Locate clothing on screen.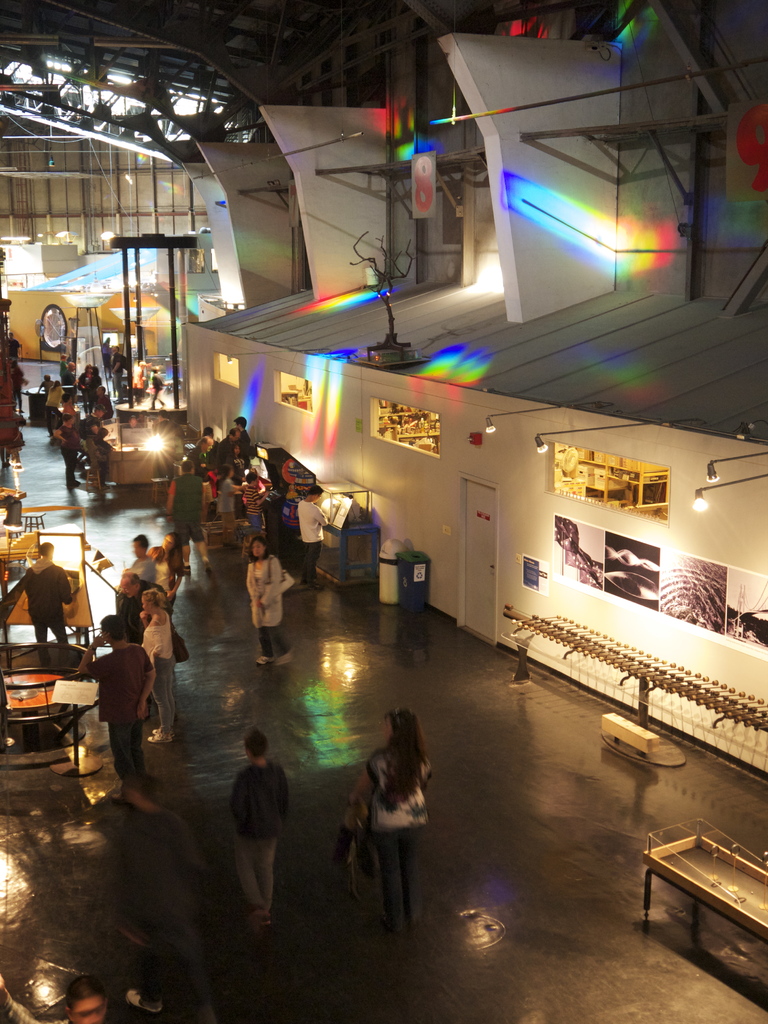
On screen at Rect(12, 376, 24, 410).
